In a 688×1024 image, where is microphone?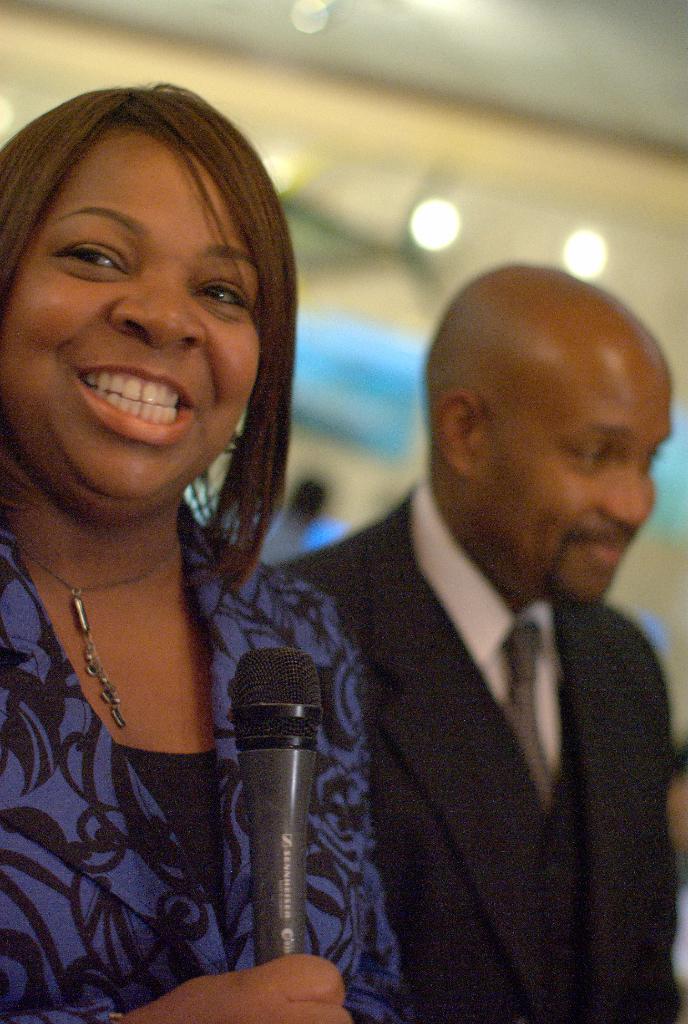
208,641,348,998.
